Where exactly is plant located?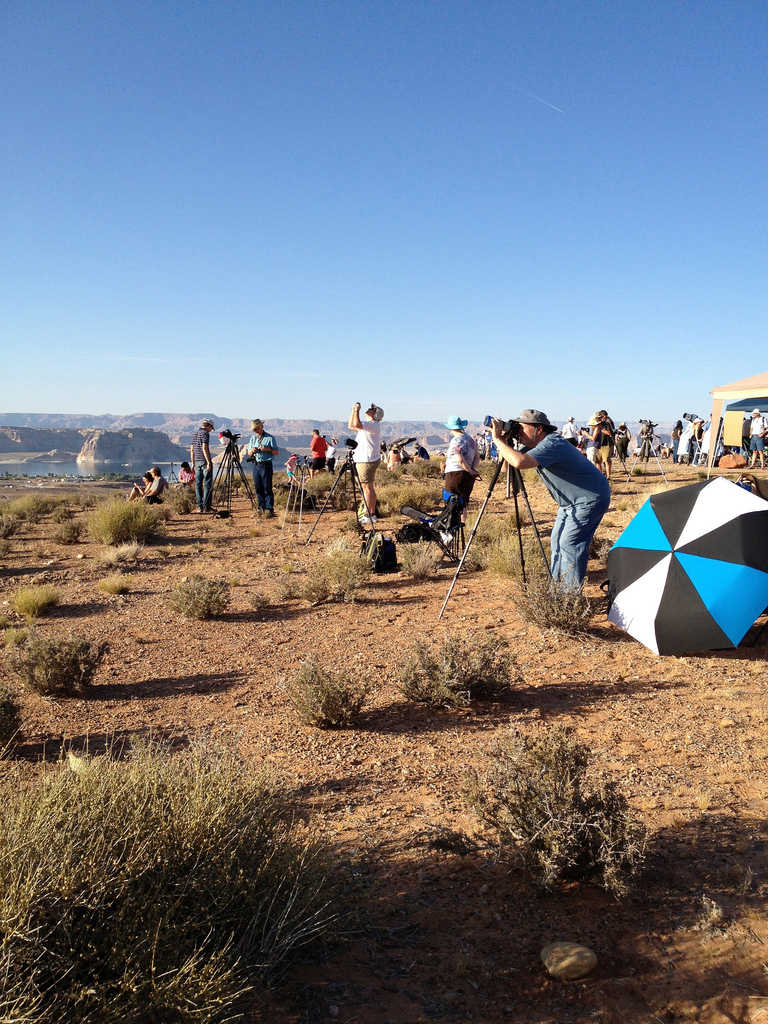
Its bounding box is {"left": 518, "top": 465, "right": 540, "bottom": 484}.
